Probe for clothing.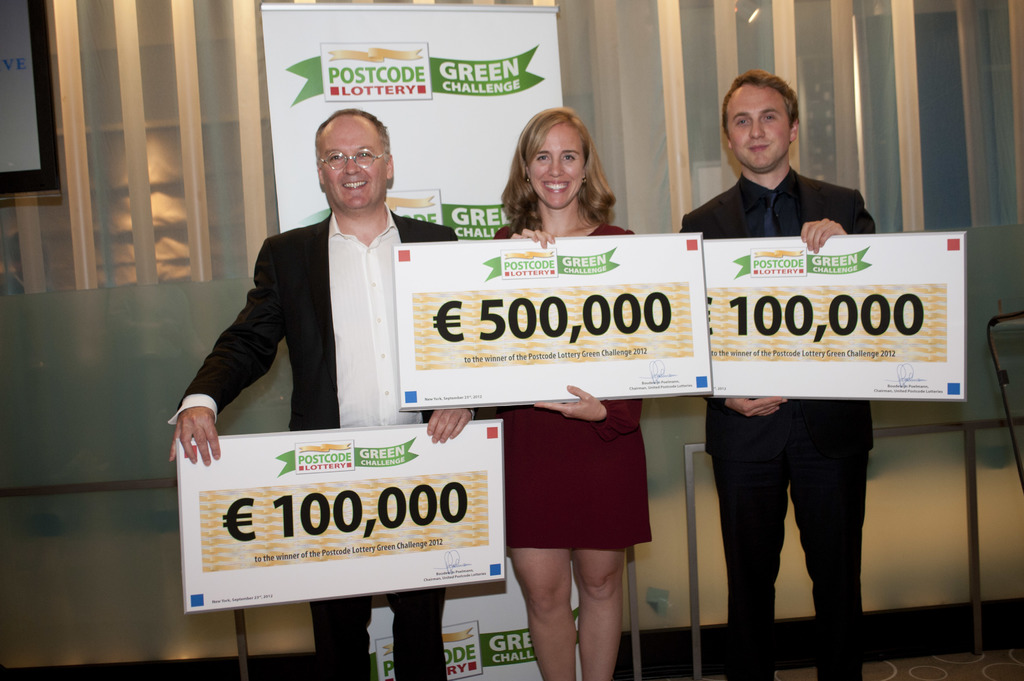
Probe result: [164,205,456,679].
